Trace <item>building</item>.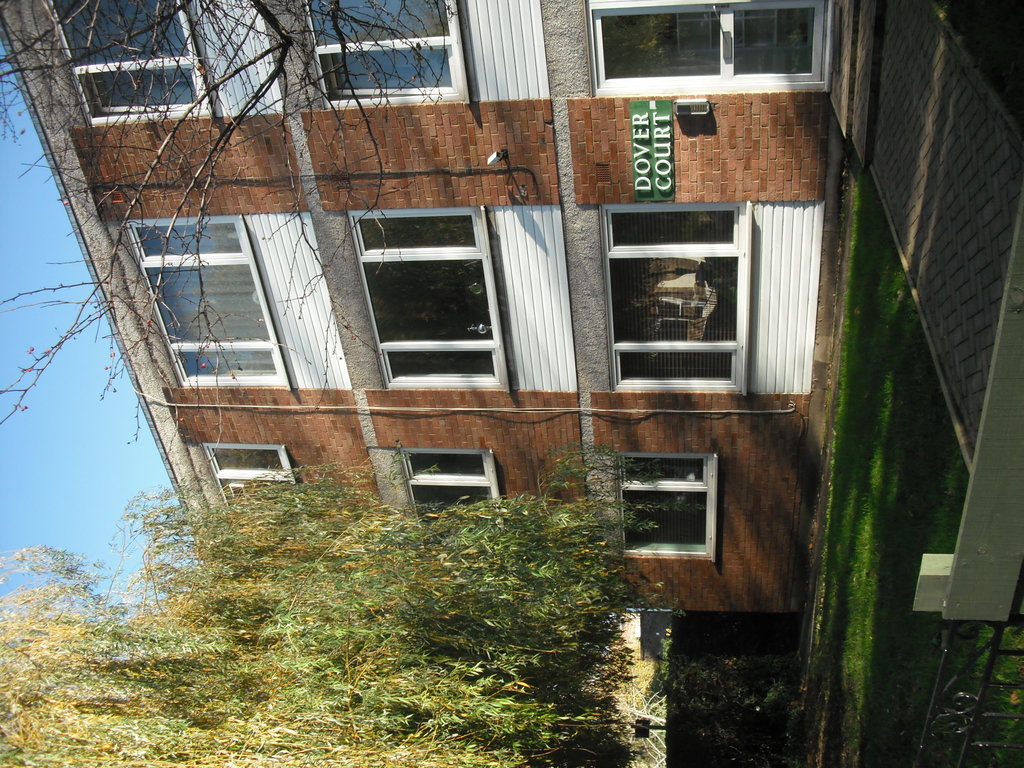
Traced to locate(0, 0, 860, 605).
